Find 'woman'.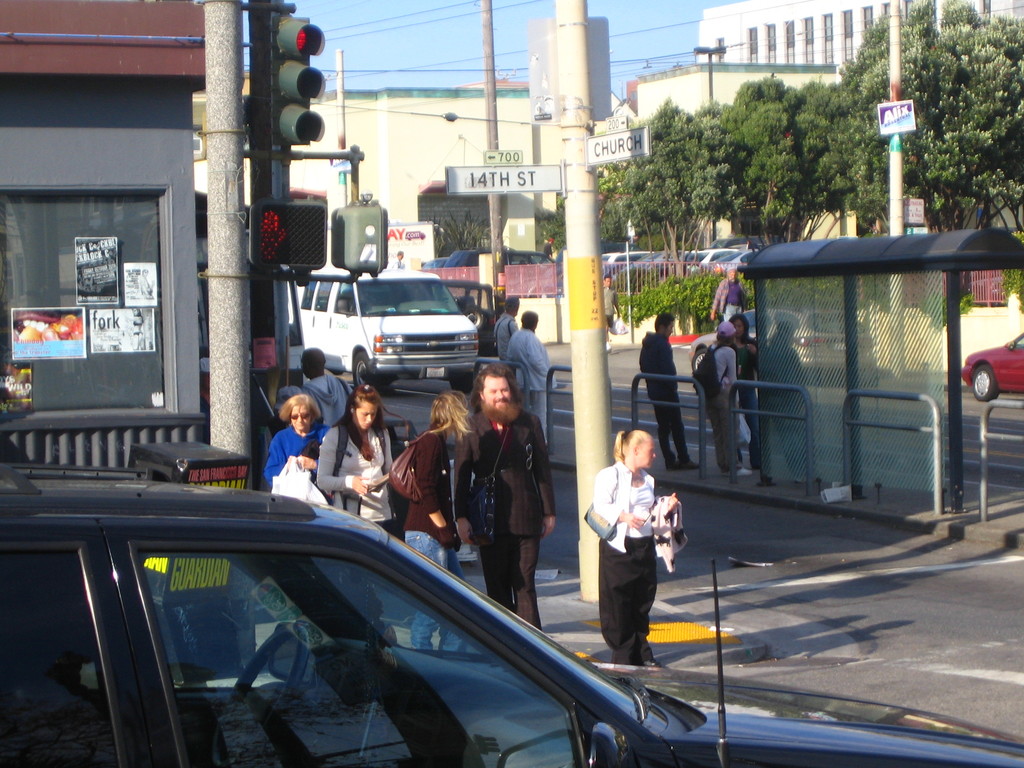
(260,394,333,500).
